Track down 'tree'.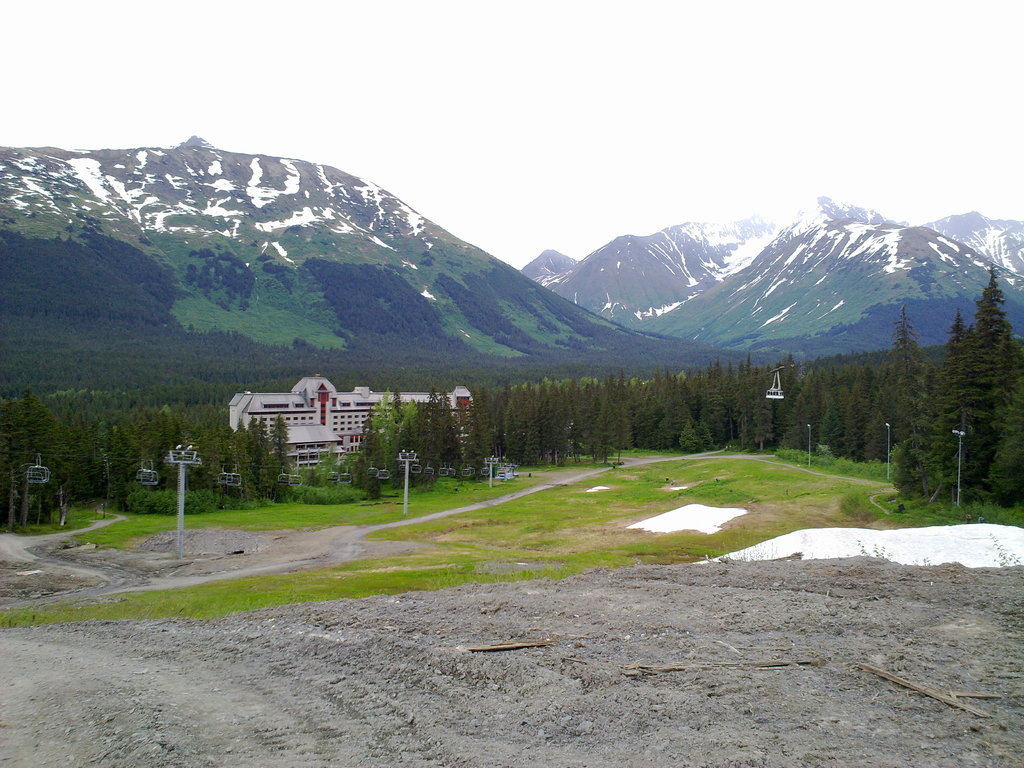
Tracked to 852,347,918,463.
